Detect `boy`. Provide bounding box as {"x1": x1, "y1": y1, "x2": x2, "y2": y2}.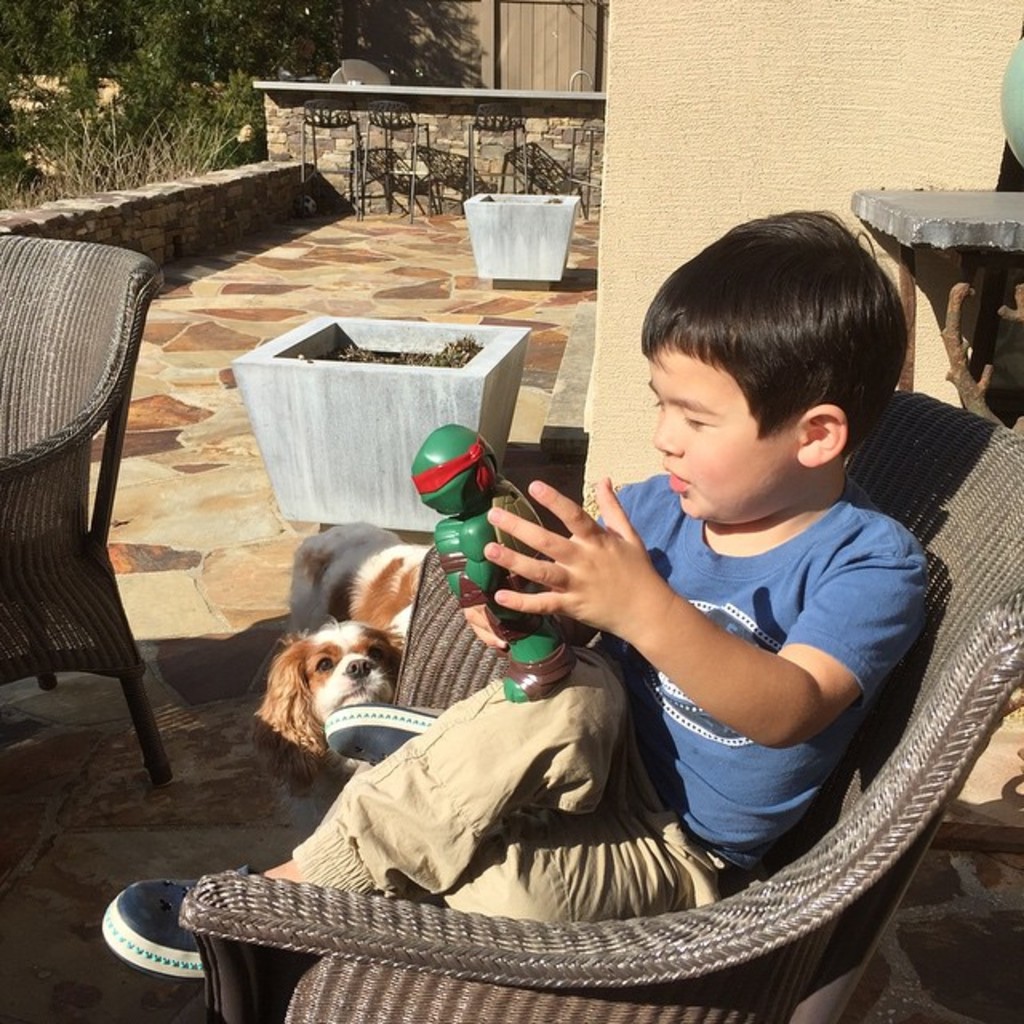
{"x1": 235, "y1": 286, "x2": 931, "y2": 904}.
